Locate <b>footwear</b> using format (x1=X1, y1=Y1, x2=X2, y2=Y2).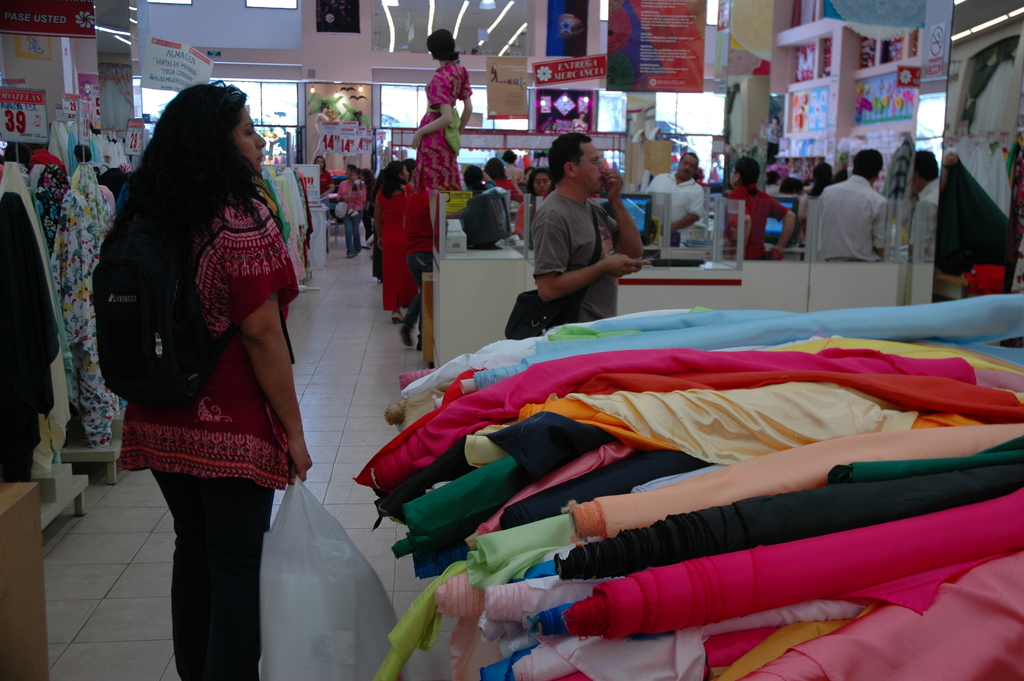
(x1=346, y1=252, x2=353, y2=257).
